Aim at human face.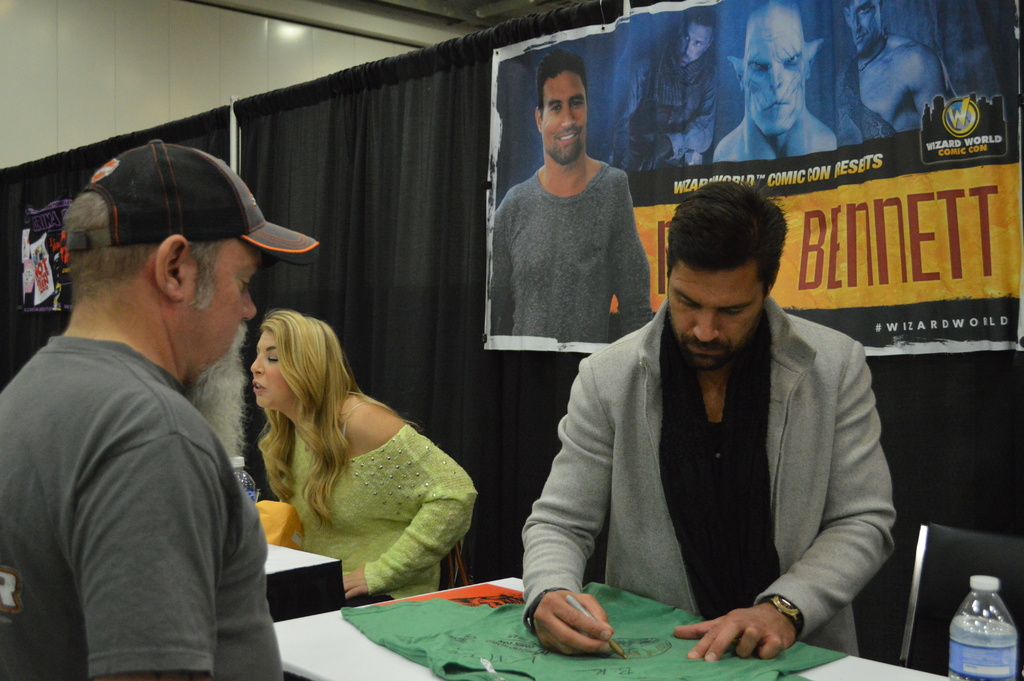
Aimed at 250 331 296 409.
